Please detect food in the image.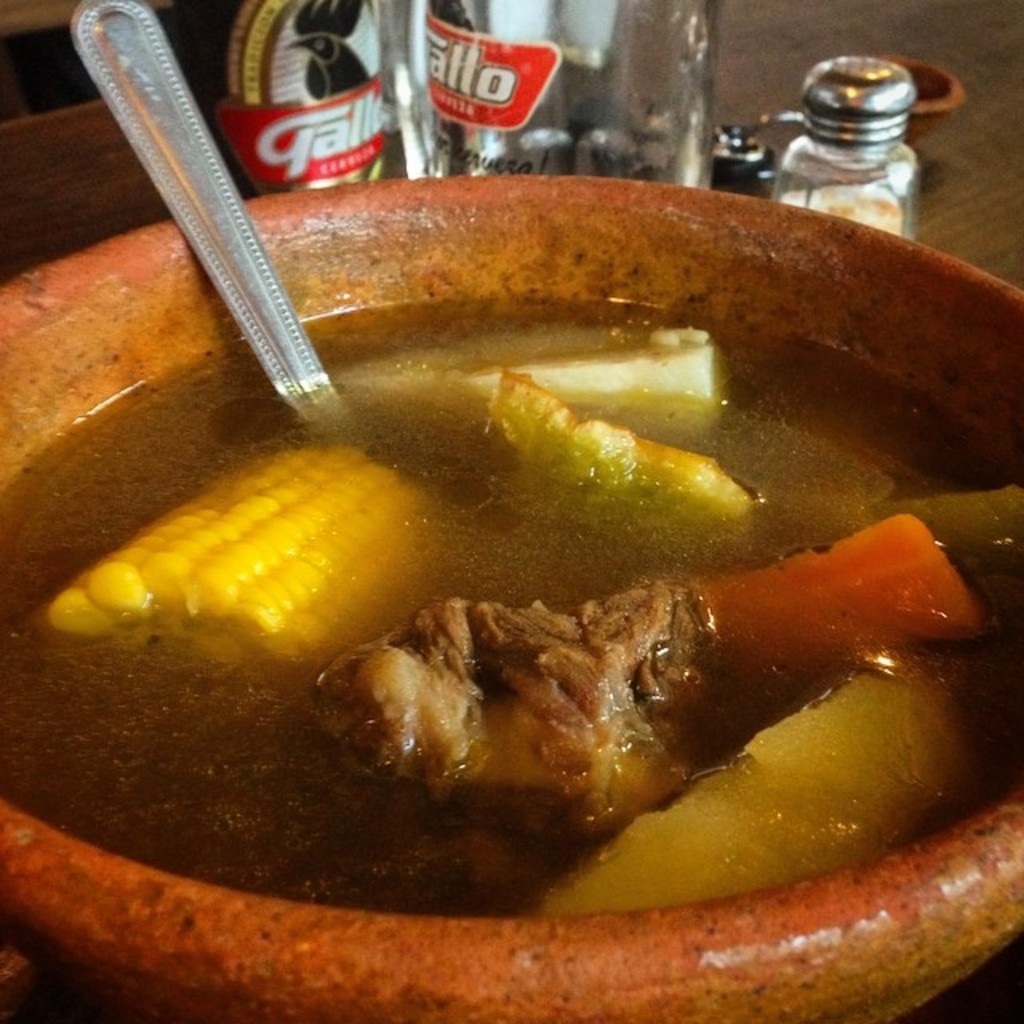
{"x1": 0, "y1": 291, "x2": 1022, "y2": 917}.
